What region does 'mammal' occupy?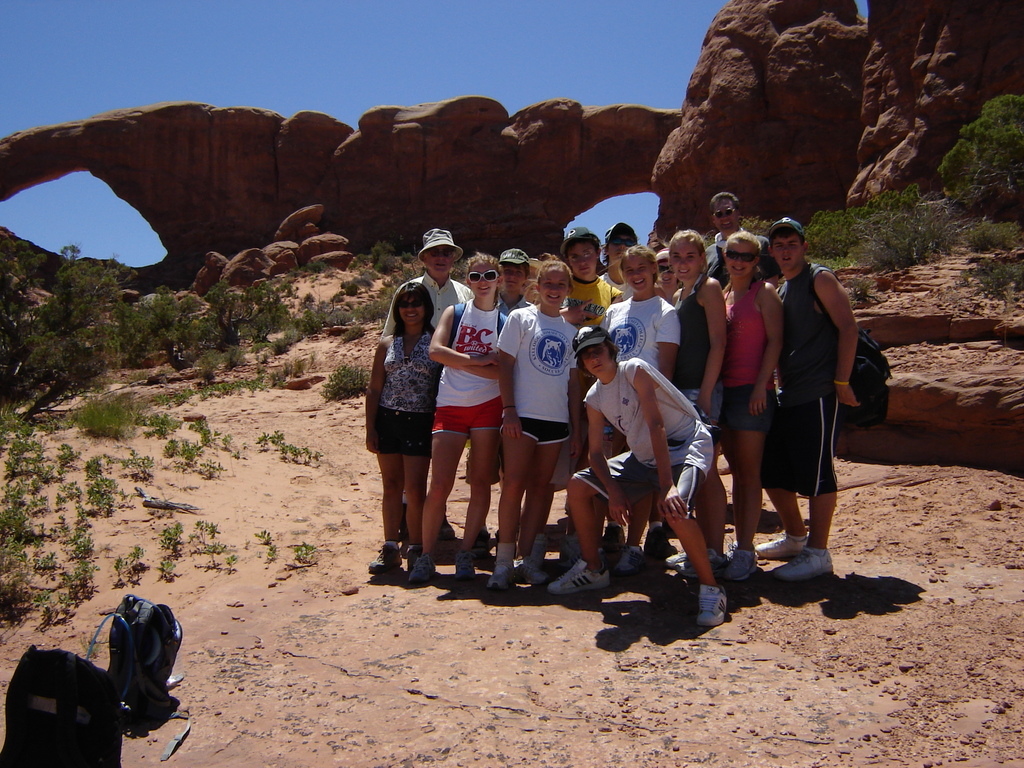
(x1=493, y1=258, x2=580, y2=579).
